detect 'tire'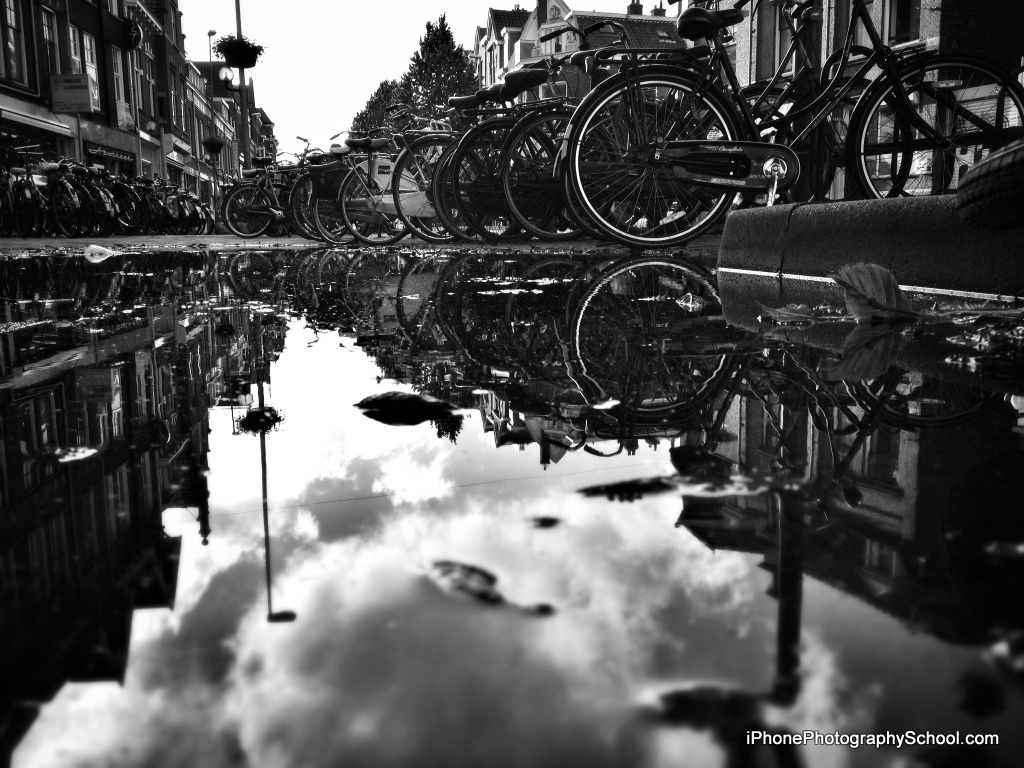
696/86/838/222
